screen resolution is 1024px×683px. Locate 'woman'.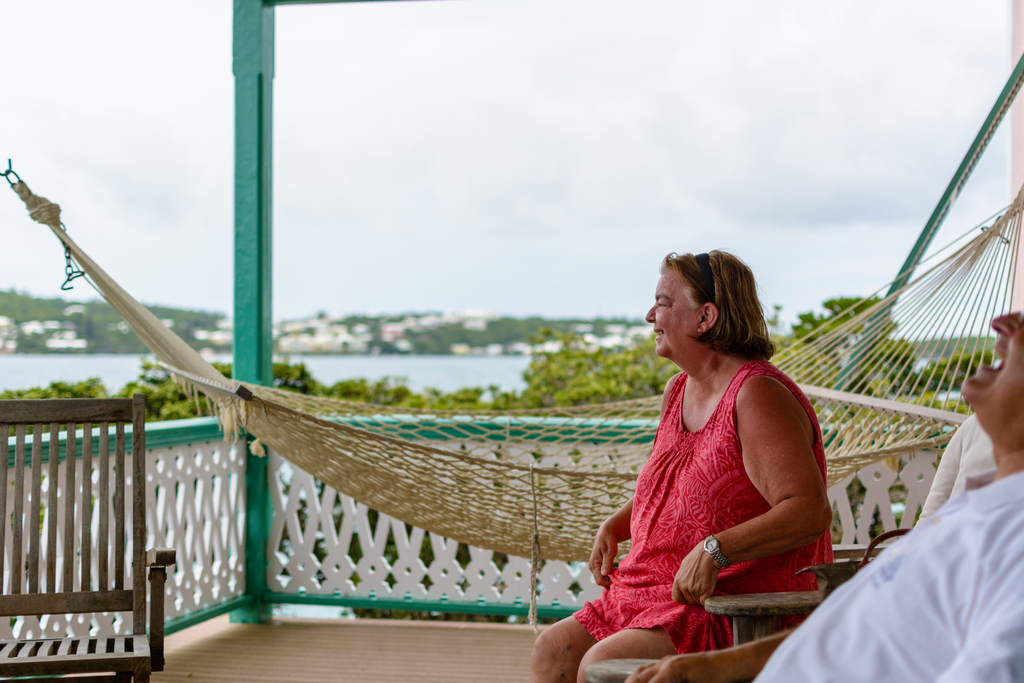
locate(532, 247, 832, 682).
